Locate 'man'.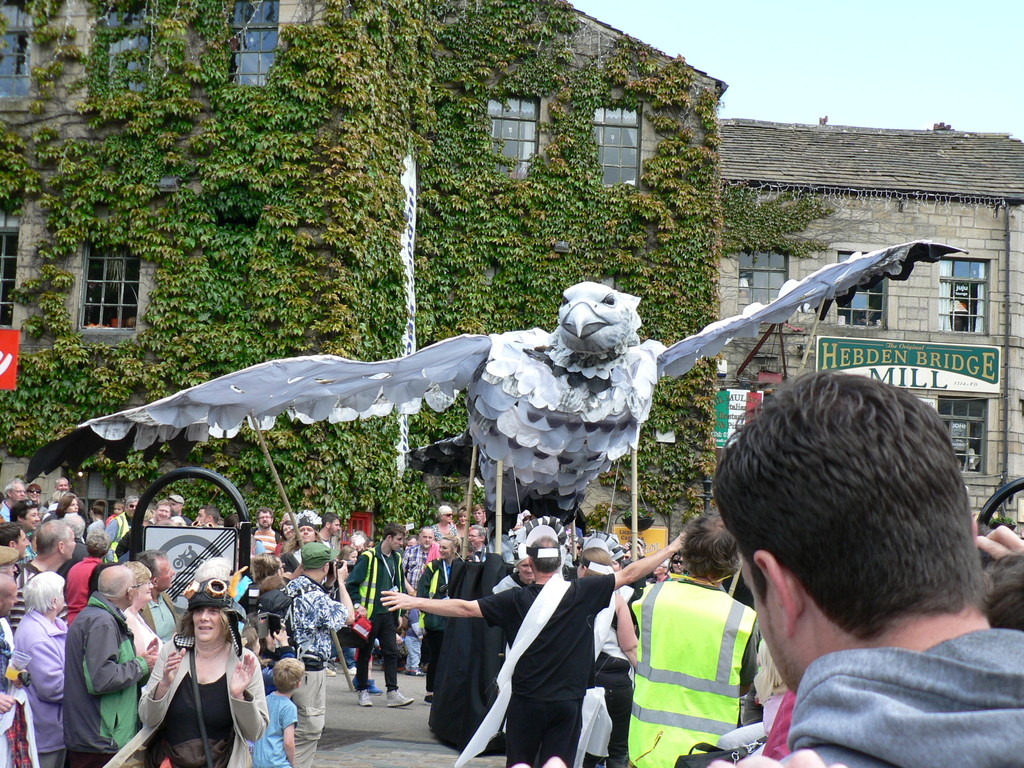
Bounding box: [10, 520, 79, 625].
